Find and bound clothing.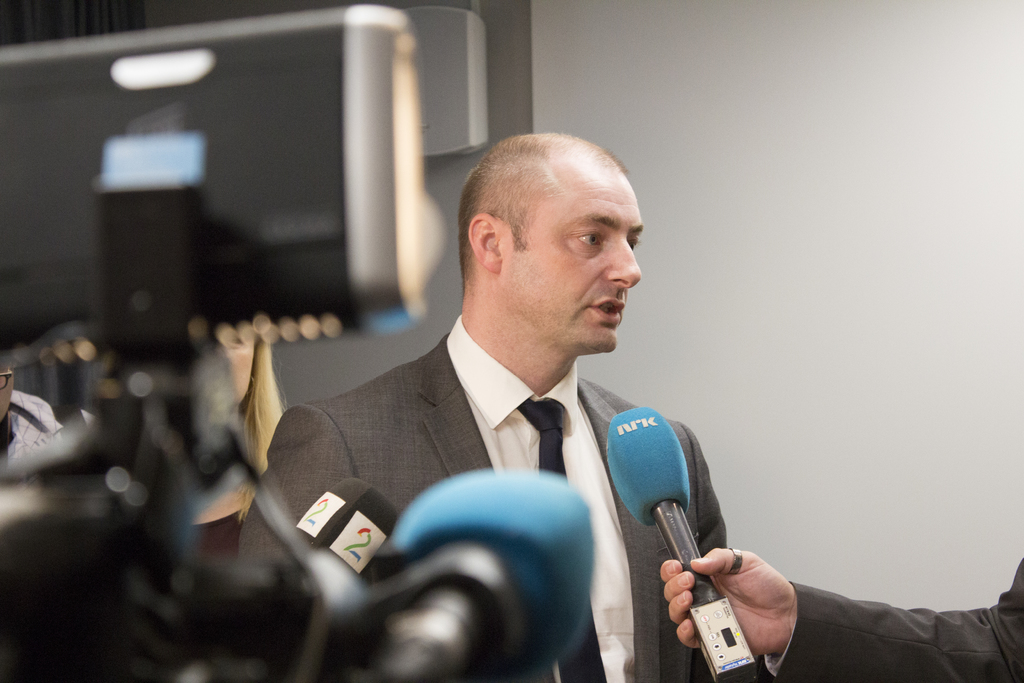
Bound: l=232, t=329, r=739, b=682.
